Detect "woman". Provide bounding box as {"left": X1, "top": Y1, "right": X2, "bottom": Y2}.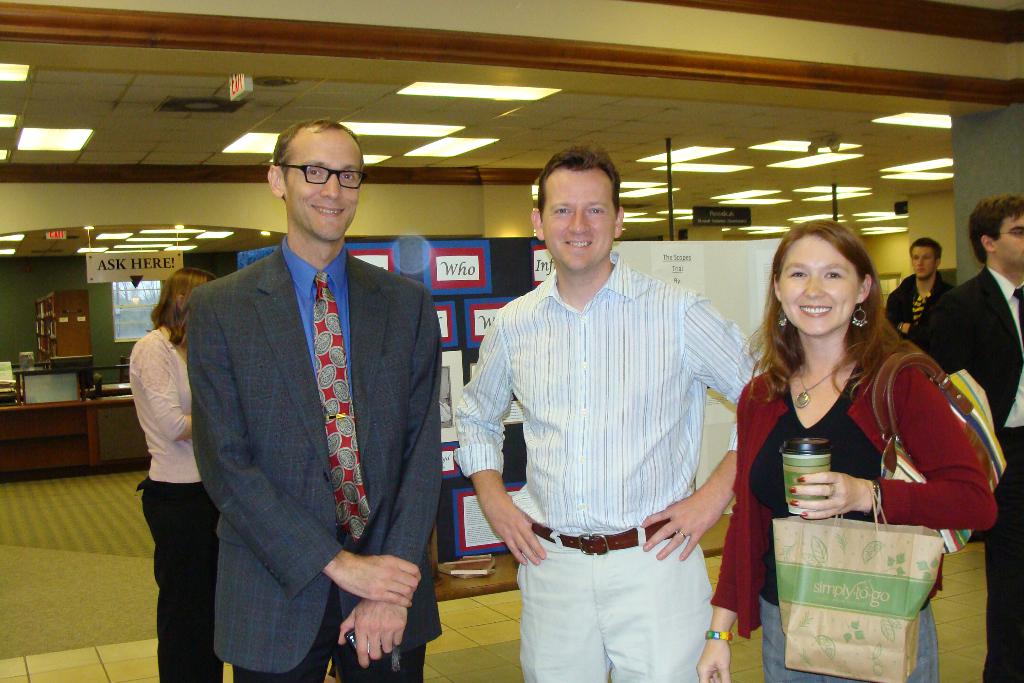
{"left": 131, "top": 261, "right": 240, "bottom": 682}.
